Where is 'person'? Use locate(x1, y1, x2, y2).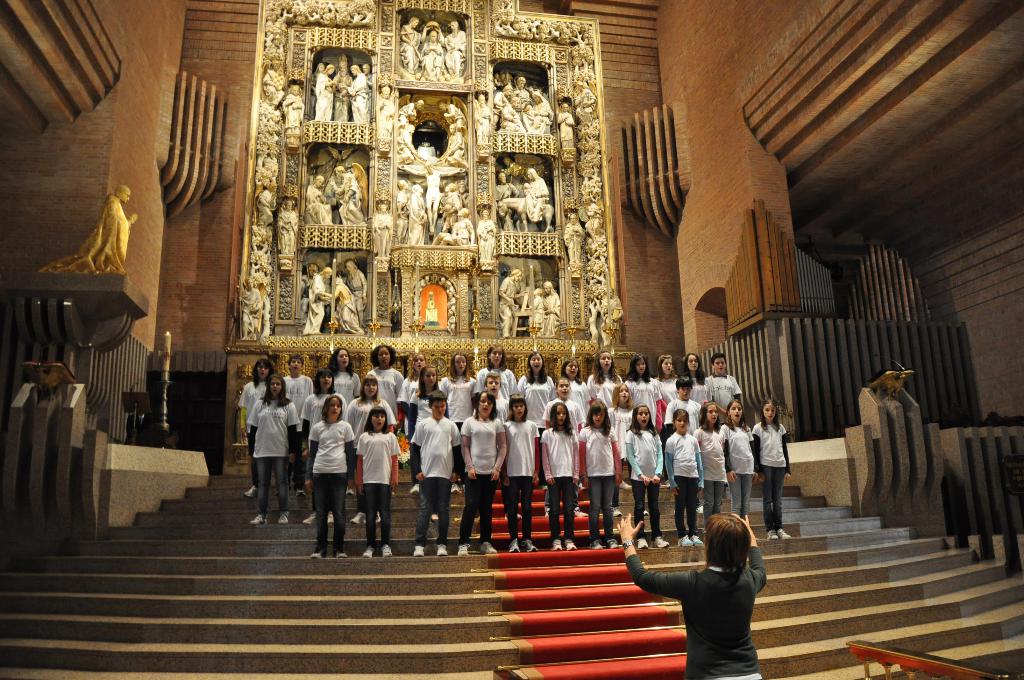
locate(316, 65, 333, 120).
